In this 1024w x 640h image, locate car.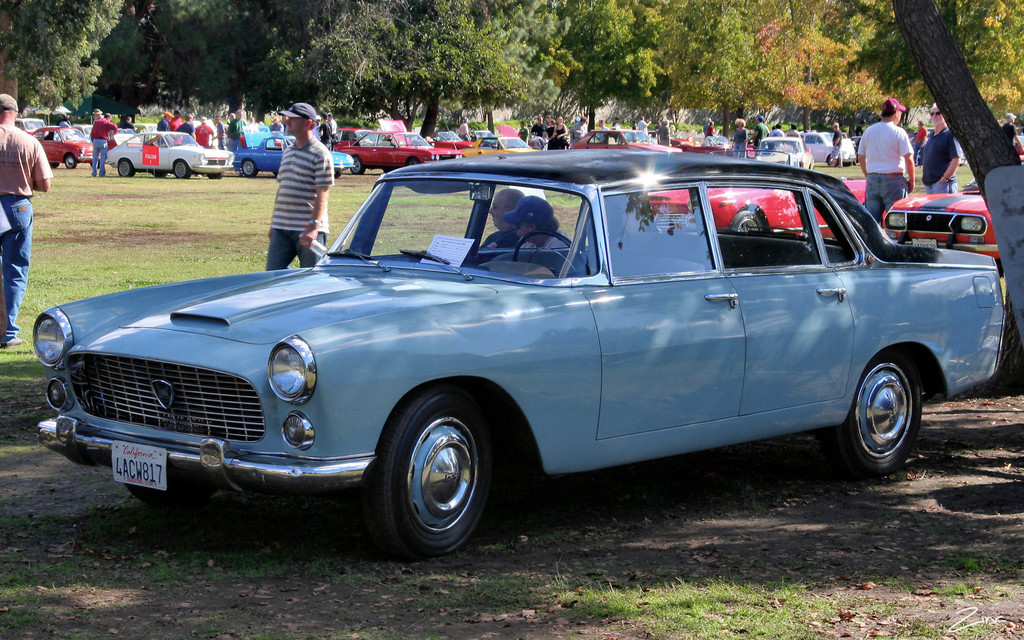
Bounding box: 570,134,682,154.
